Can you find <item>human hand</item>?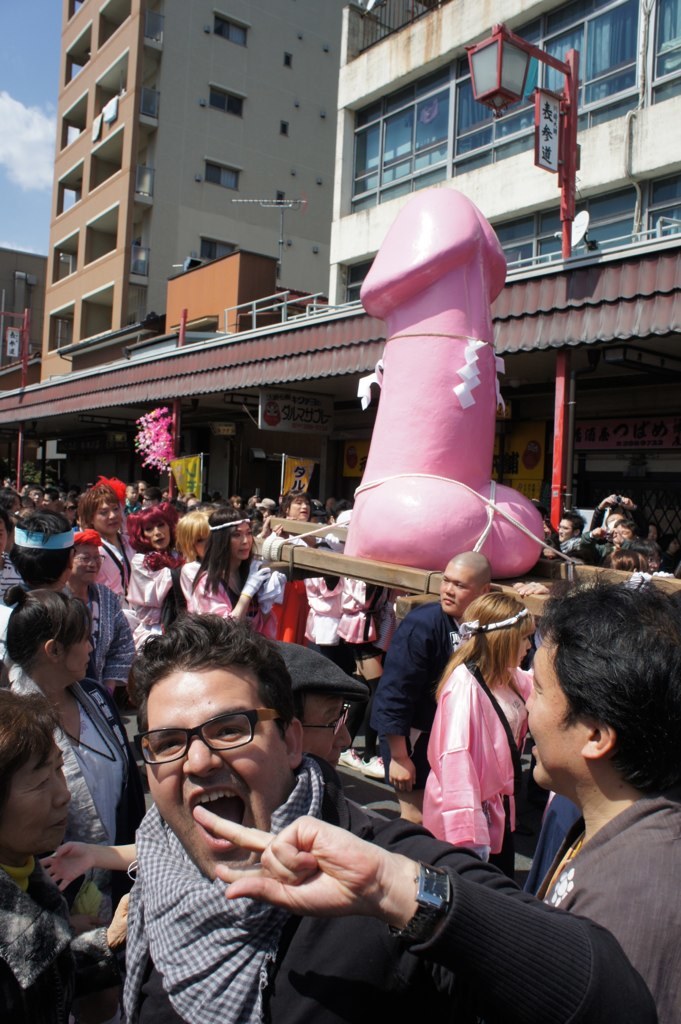
Yes, bounding box: 106, 892, 131, 952.
